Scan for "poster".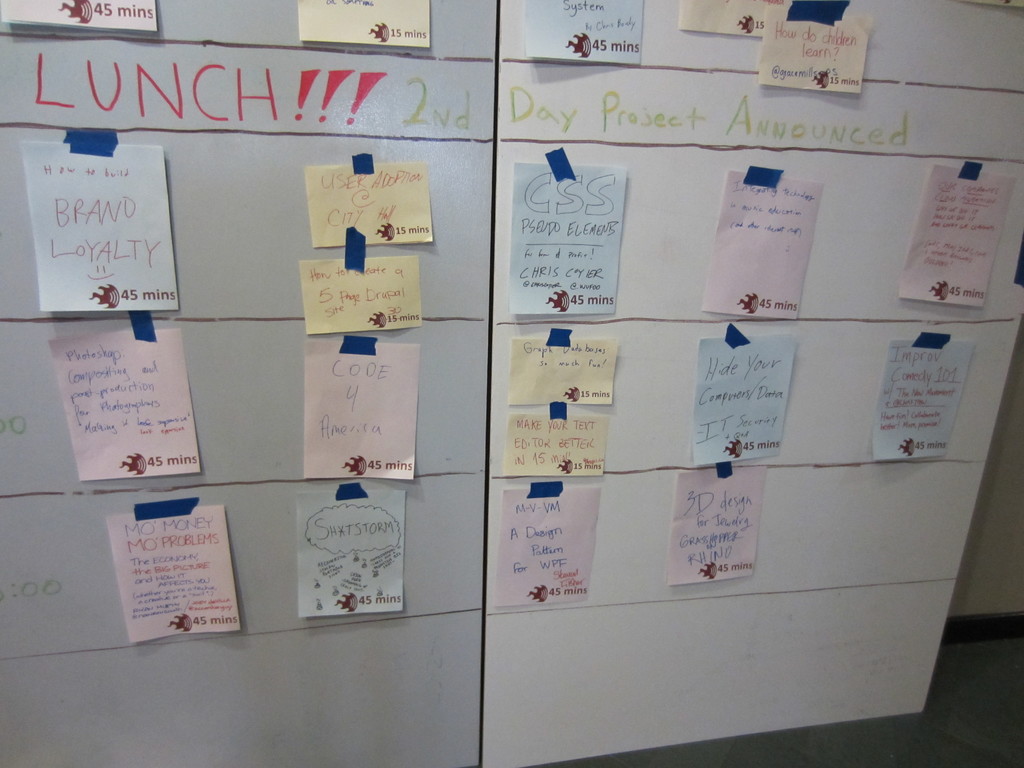
Scan result: left=296, top=0, right=433, bottom=46.
